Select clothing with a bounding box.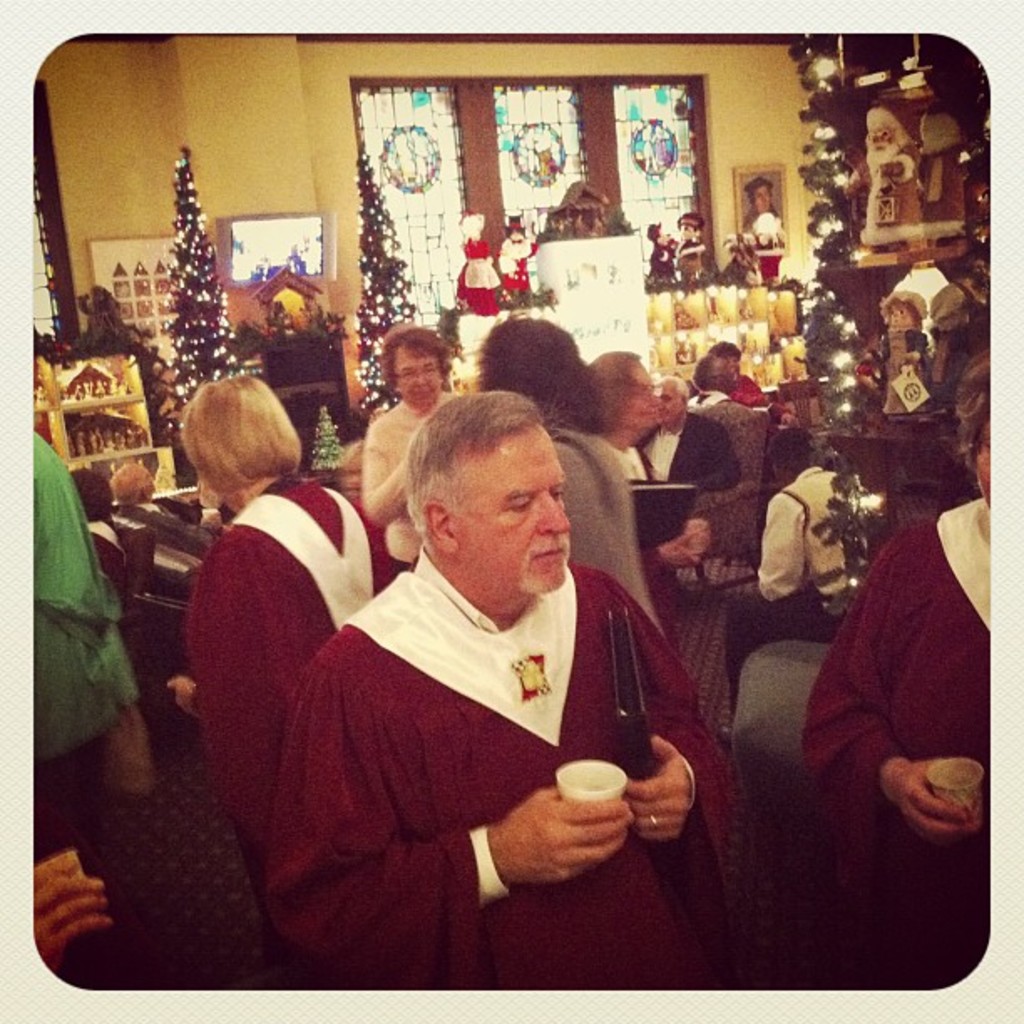
<bbox>174, 502, 407, 867</bbox>.
